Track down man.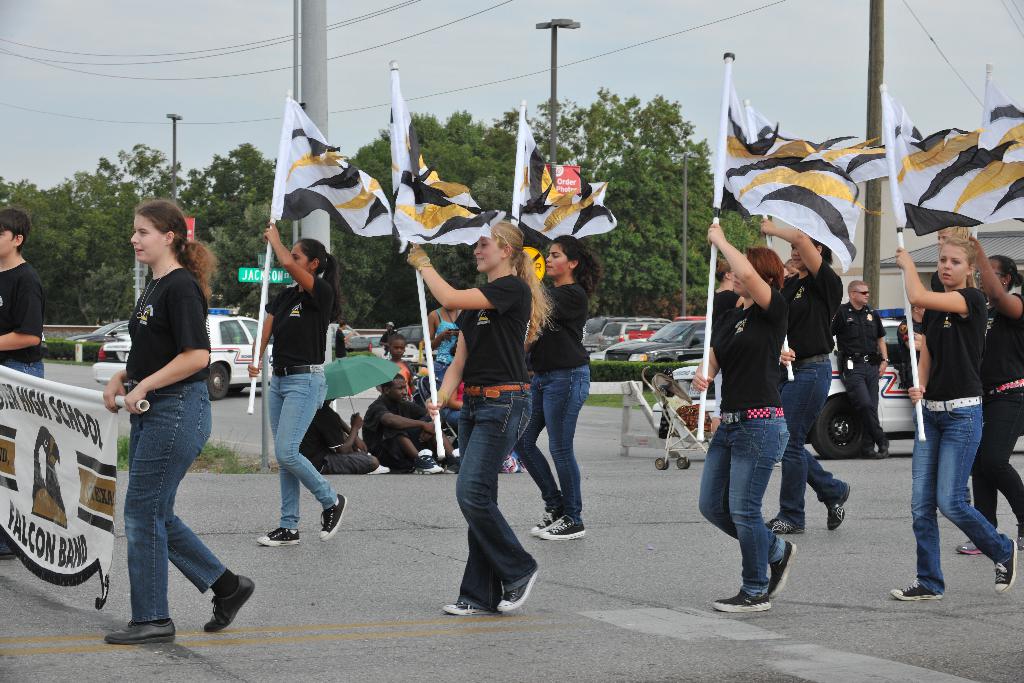
Tracked to crop(828, 276, 893, 456).
